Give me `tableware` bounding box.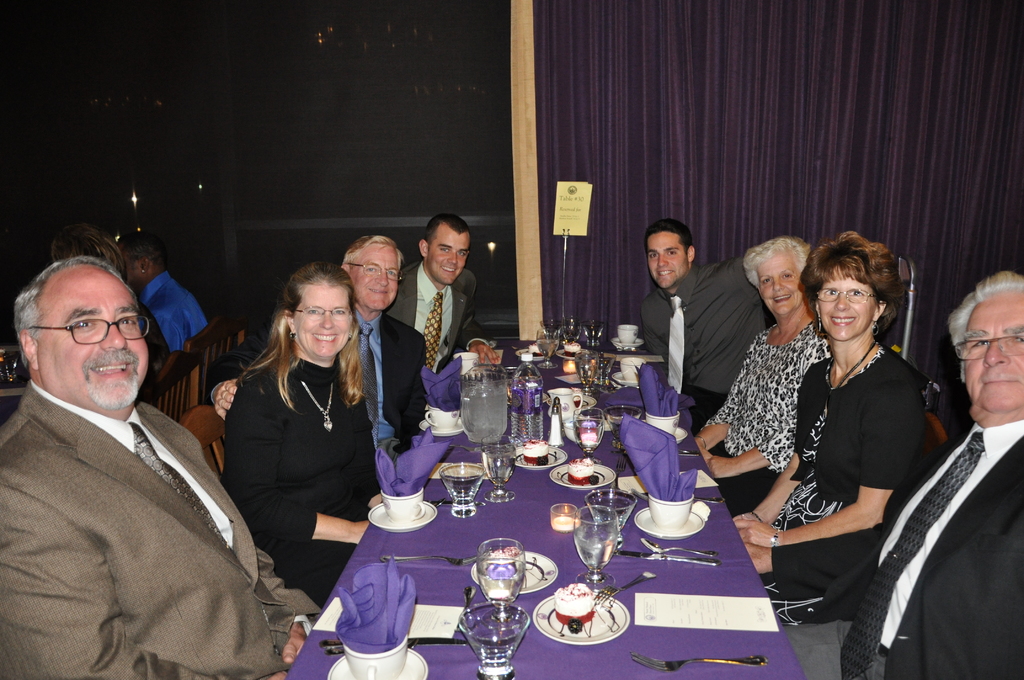
618:454:627:480.
